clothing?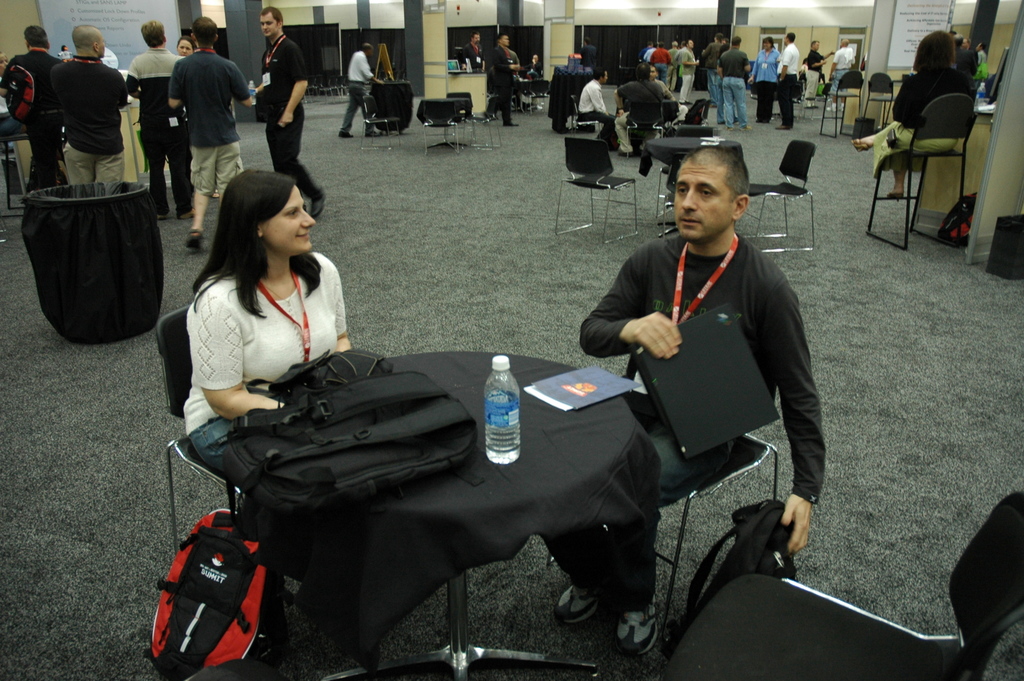
(x1=527, y1=229, x2=821, y2=608)
